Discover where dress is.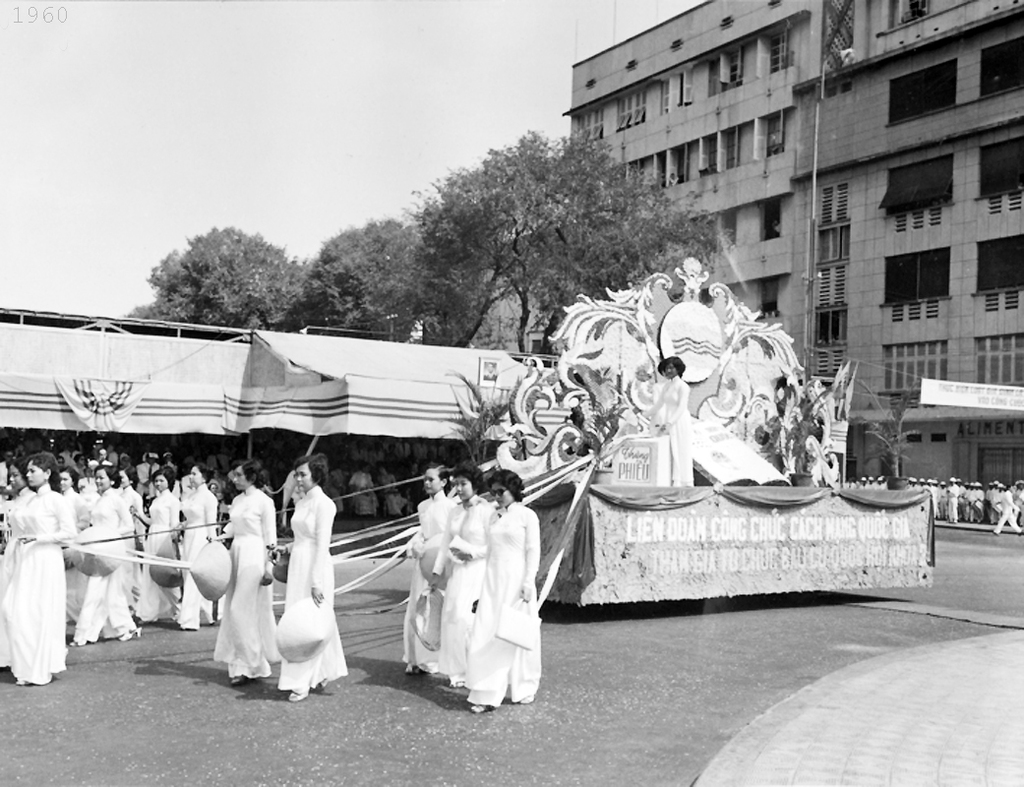
Discovered at x1=430 y1=496 x2=506 y2=684.
